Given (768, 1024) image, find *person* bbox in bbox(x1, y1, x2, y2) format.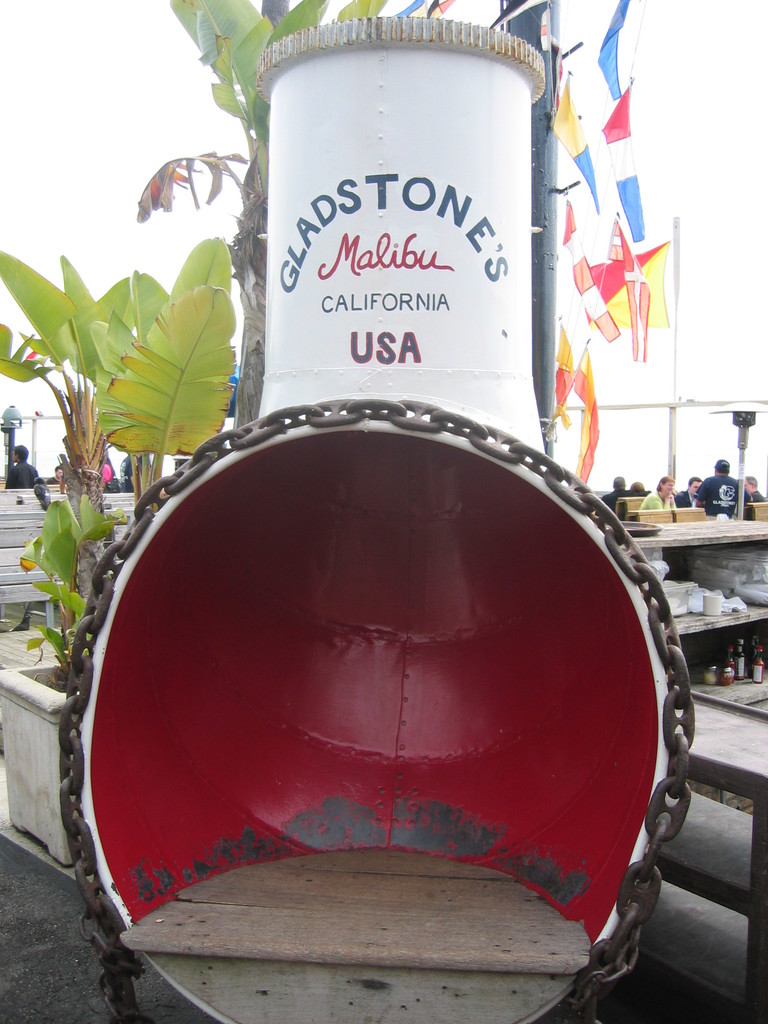
bbox(693, 460, 751, 519).
